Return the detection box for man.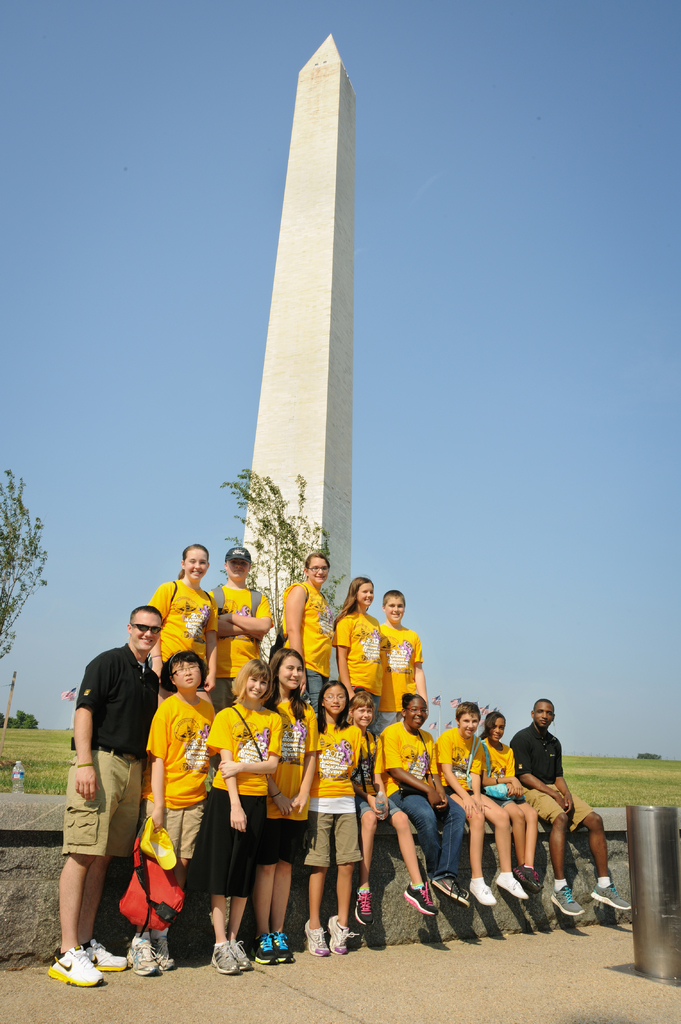
<box>508,698,627,915</box>.
